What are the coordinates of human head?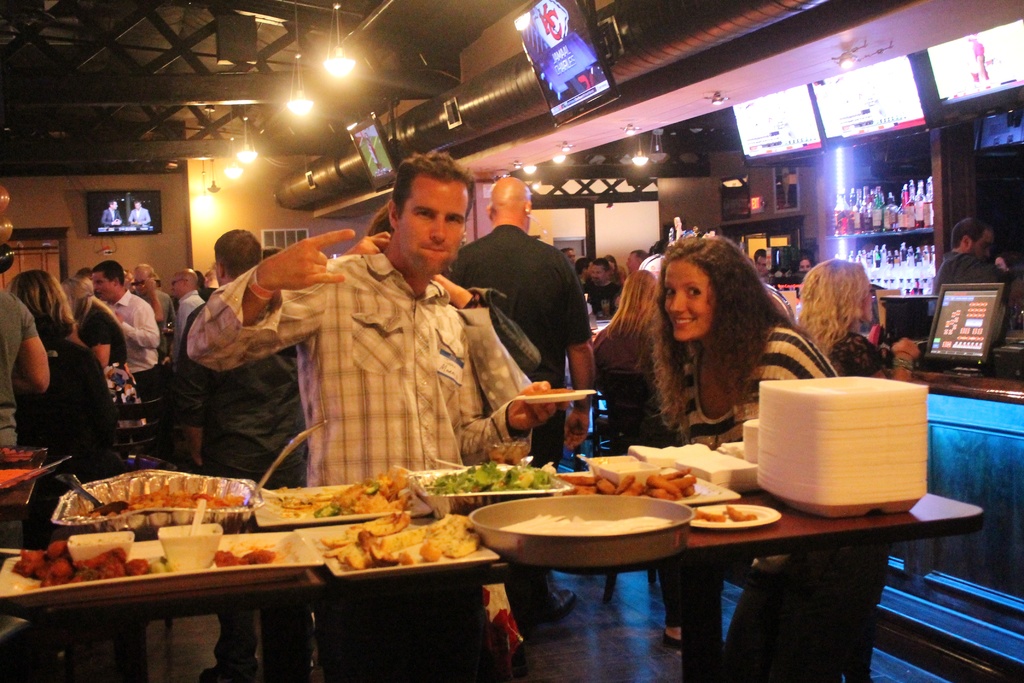
region(575, 258, 589, 278).
